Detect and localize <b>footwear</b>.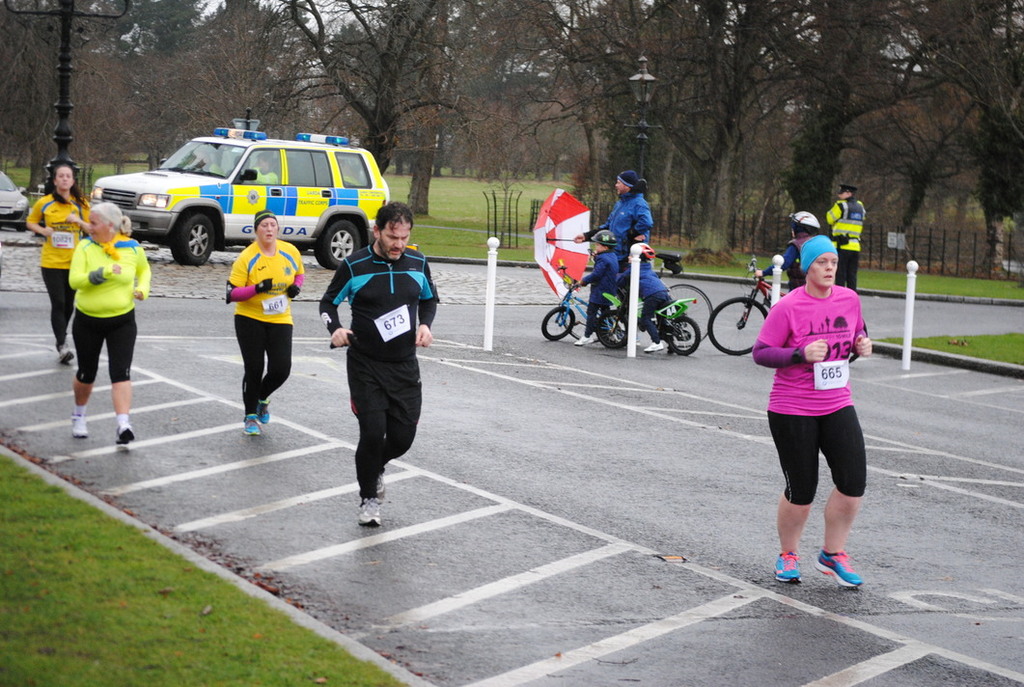
Localized at 642, 341, 663, 354.
